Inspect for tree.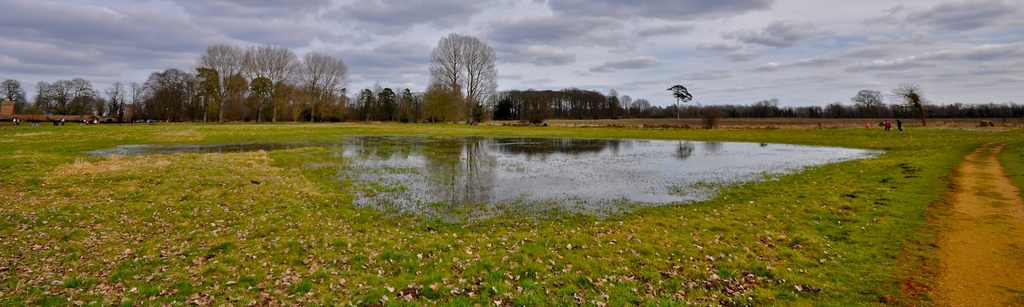
Inspection: 190/43/244/122.
